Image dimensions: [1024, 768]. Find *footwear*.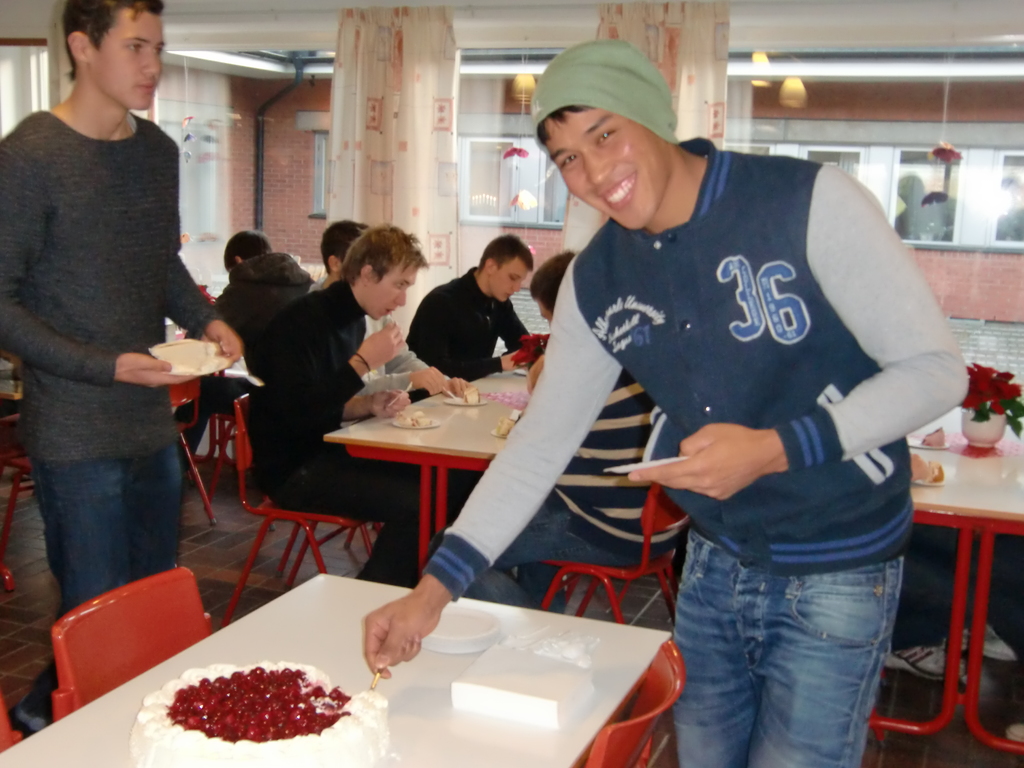
1005:724:1023:746.
